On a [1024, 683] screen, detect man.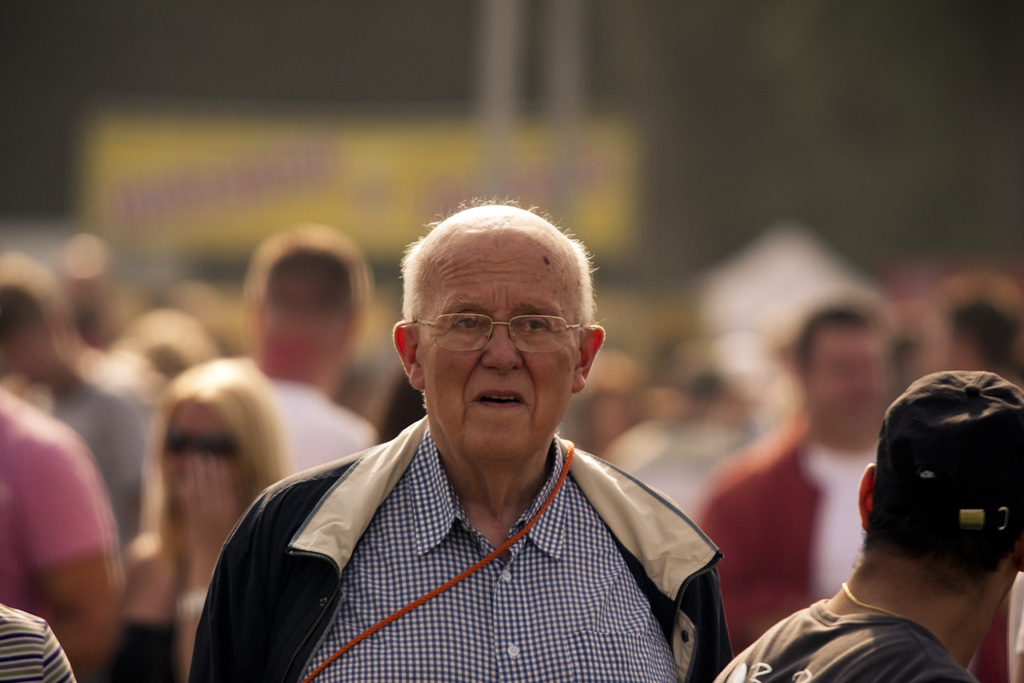
{"x1": 696, "y1": 299, "x2": 900, "y2": 643}.
